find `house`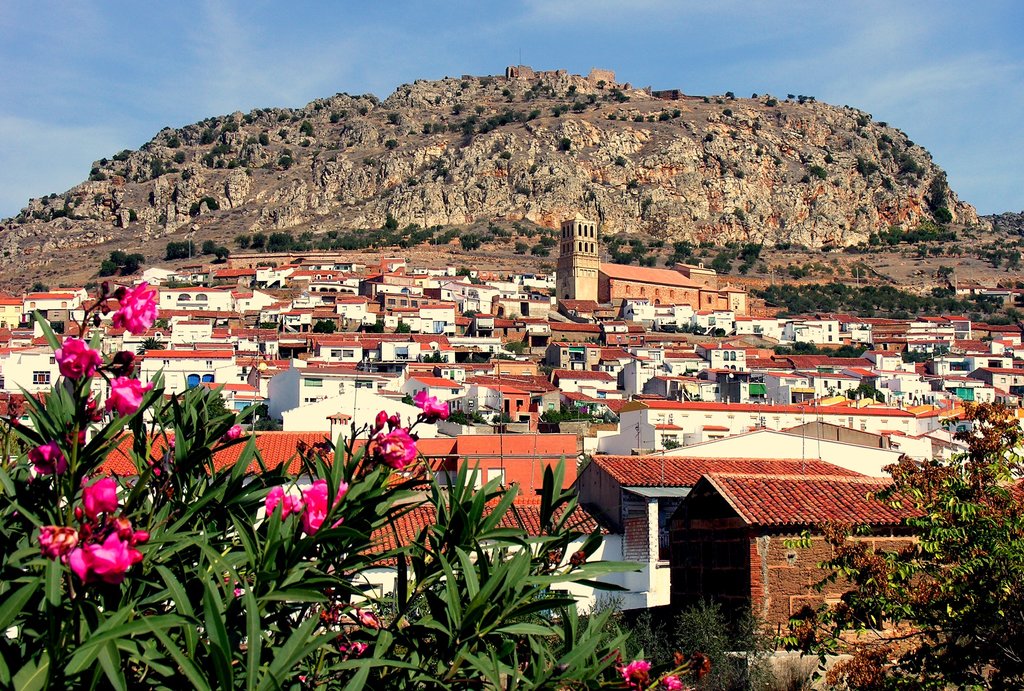
[298,272,359,297]
